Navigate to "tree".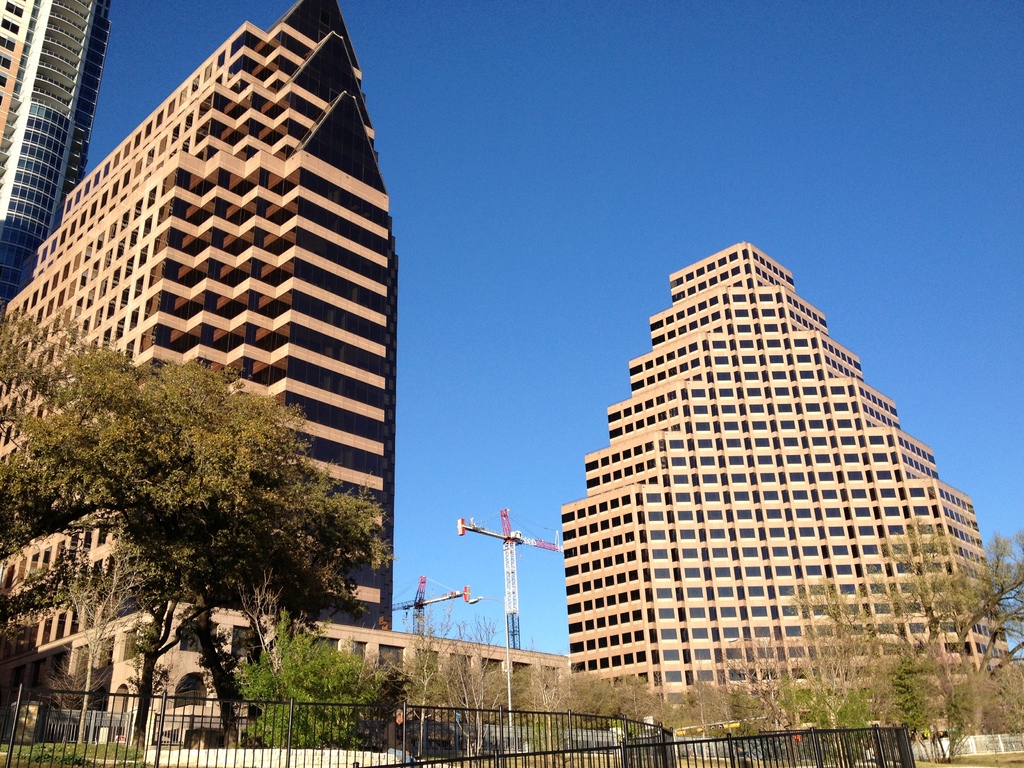
Navigation target: box(42, 643, 112, 743).
